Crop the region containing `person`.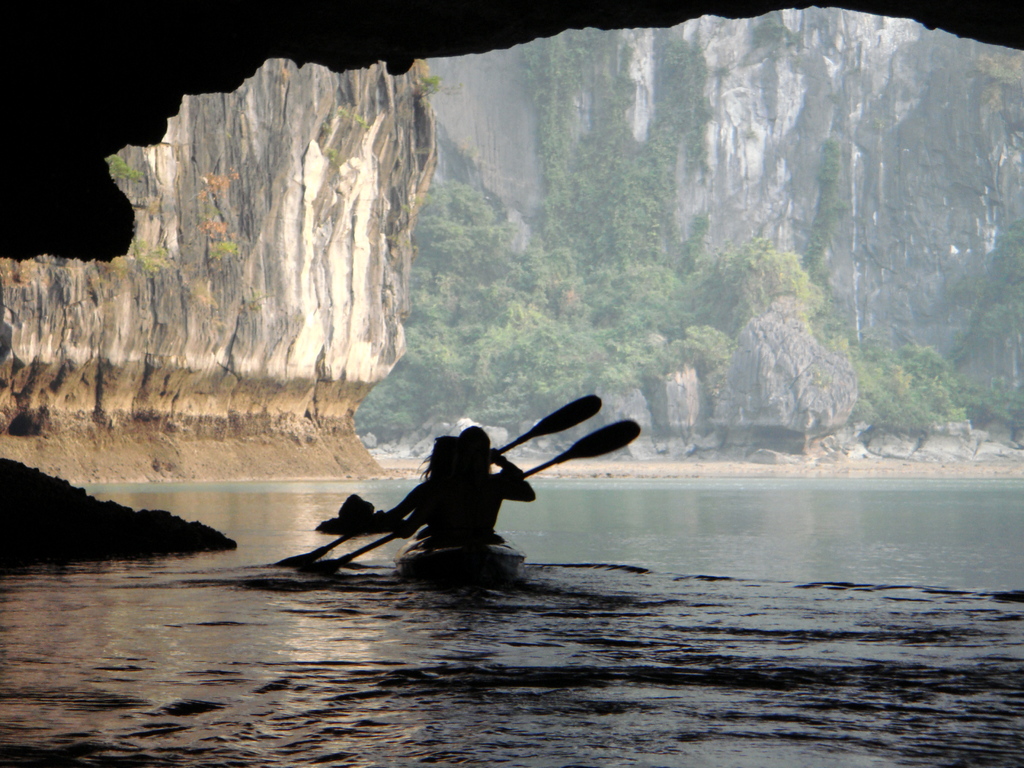
Crop region: box=[376, 429, 529, 564].
